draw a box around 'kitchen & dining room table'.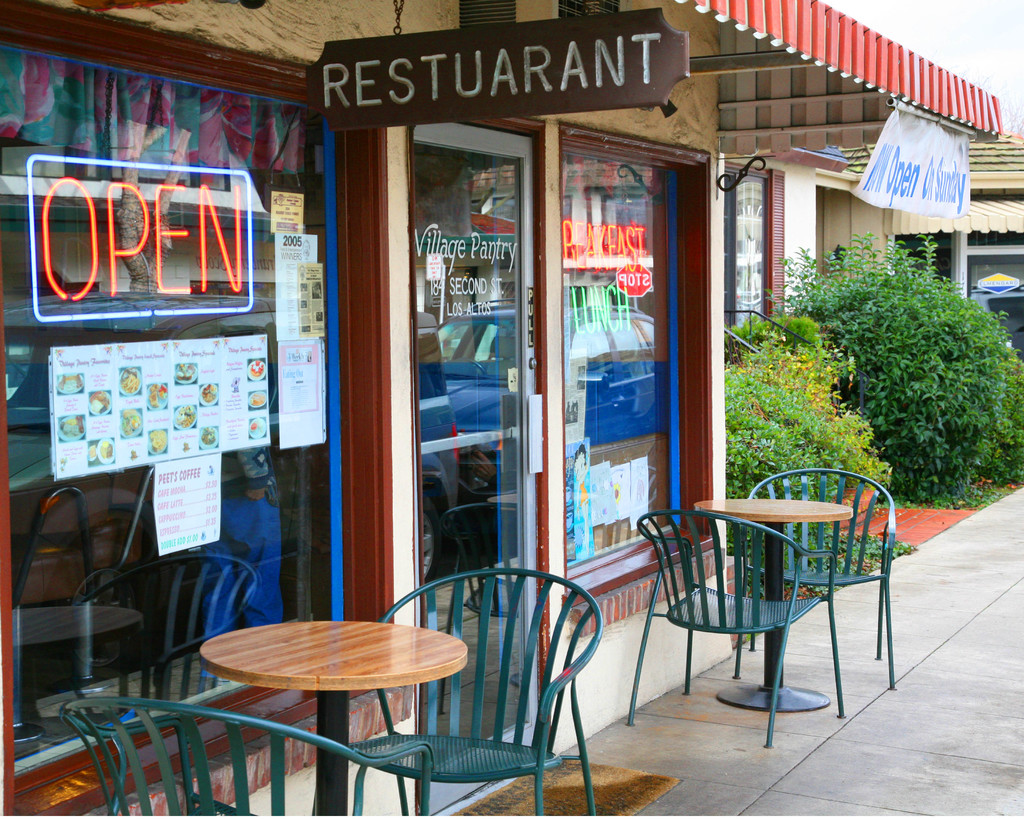
box(198, 620, 471, 818).
